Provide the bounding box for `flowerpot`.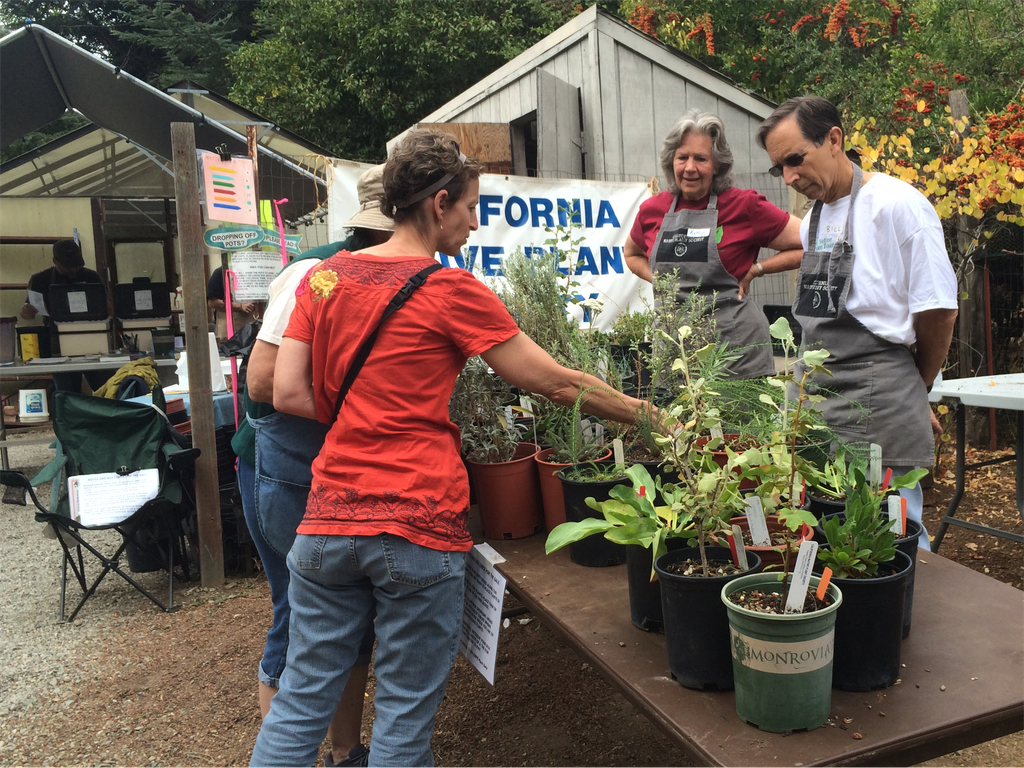
<bbox>693, 419, 758, 484</bbox>.
